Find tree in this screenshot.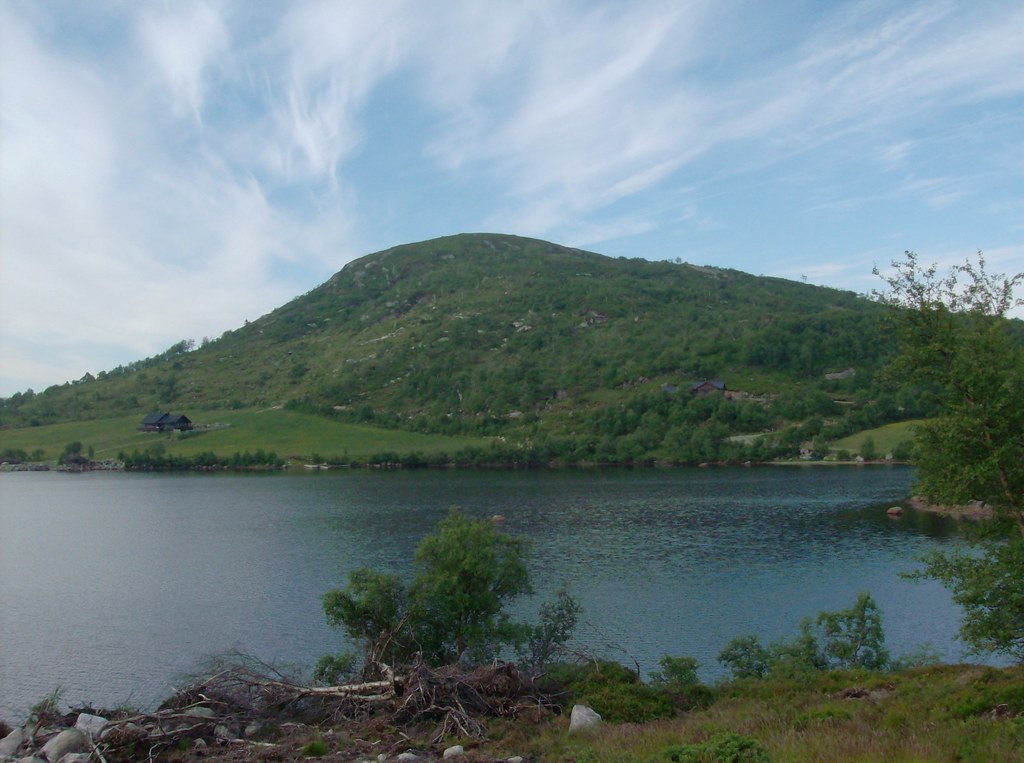
The bounding box for tree is [868, 245, 1023, 675].
